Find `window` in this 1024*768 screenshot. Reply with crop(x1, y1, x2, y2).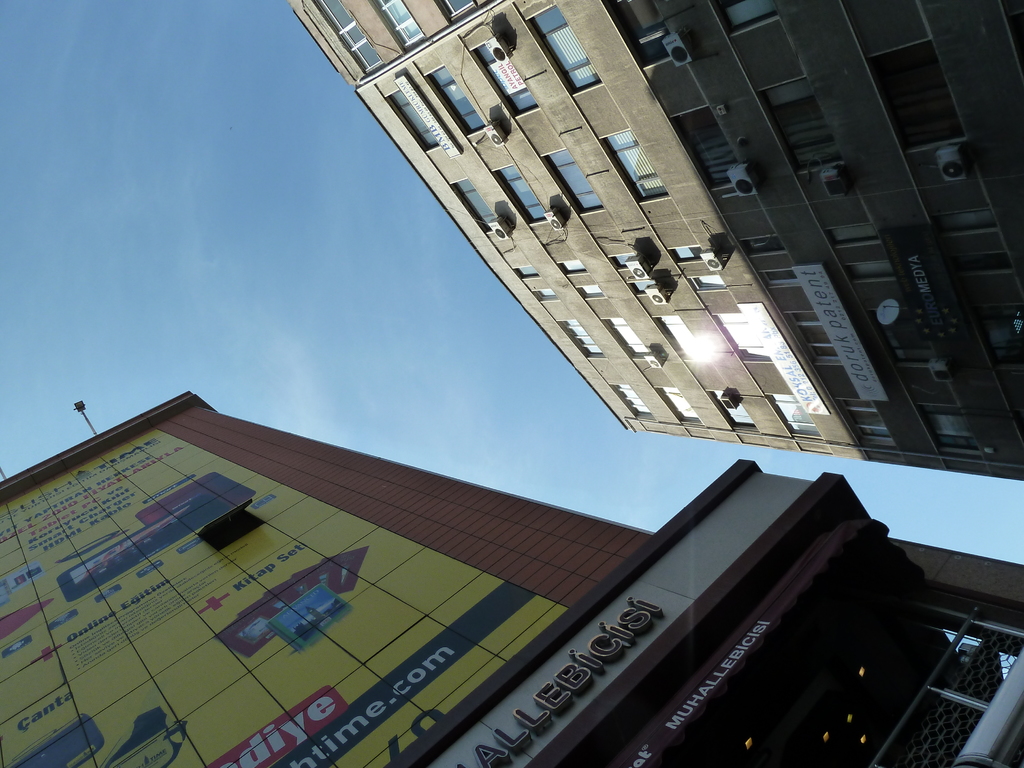
crop(515, 268, 543, 278).
